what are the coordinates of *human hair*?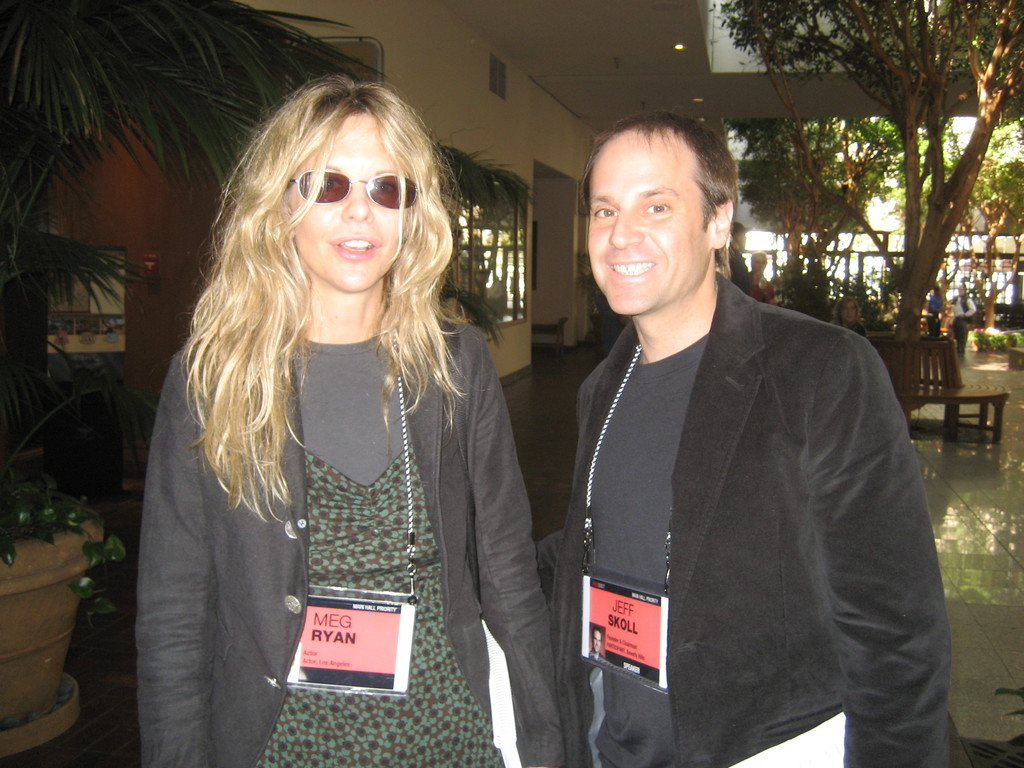
[577, 109, 741, 281].
